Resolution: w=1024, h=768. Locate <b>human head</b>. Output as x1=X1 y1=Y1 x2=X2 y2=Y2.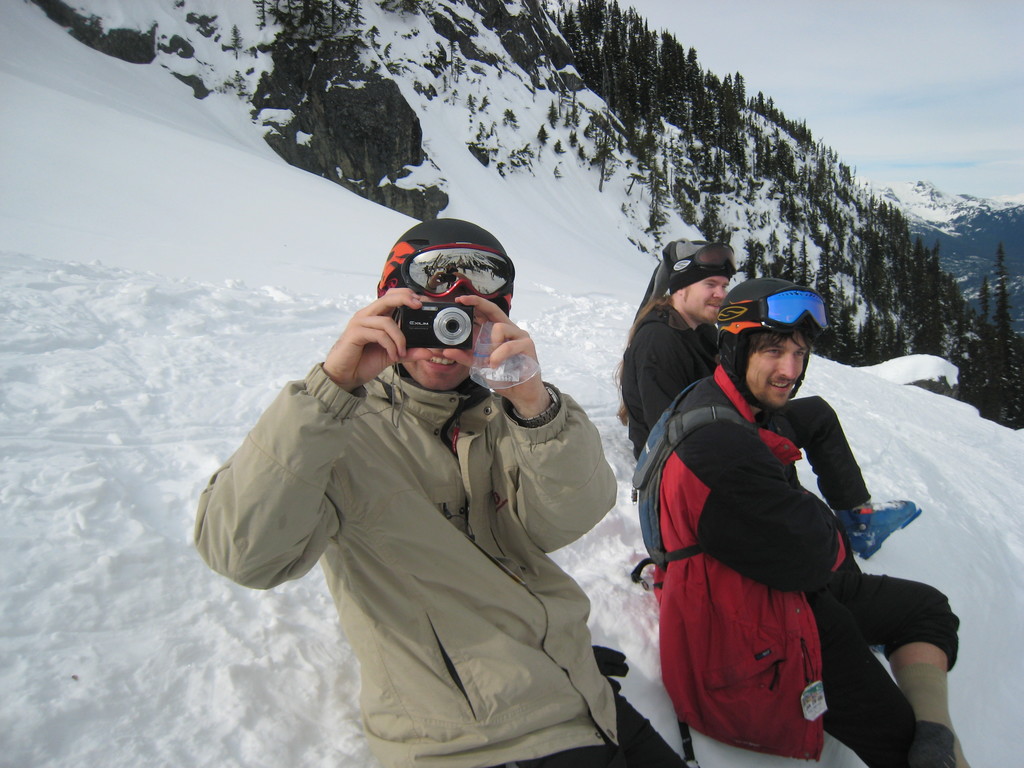
x1=715 y1=278 x2=828 y2=410.
